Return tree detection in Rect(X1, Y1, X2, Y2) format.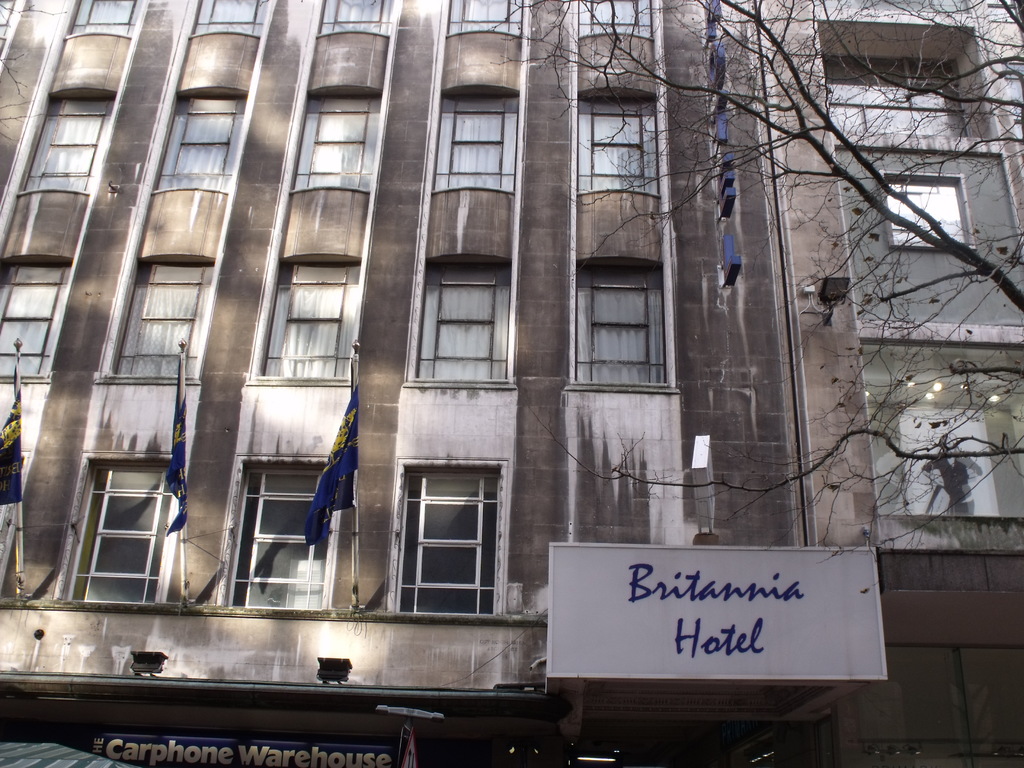
Rect(488, 0, 1023, 579).
